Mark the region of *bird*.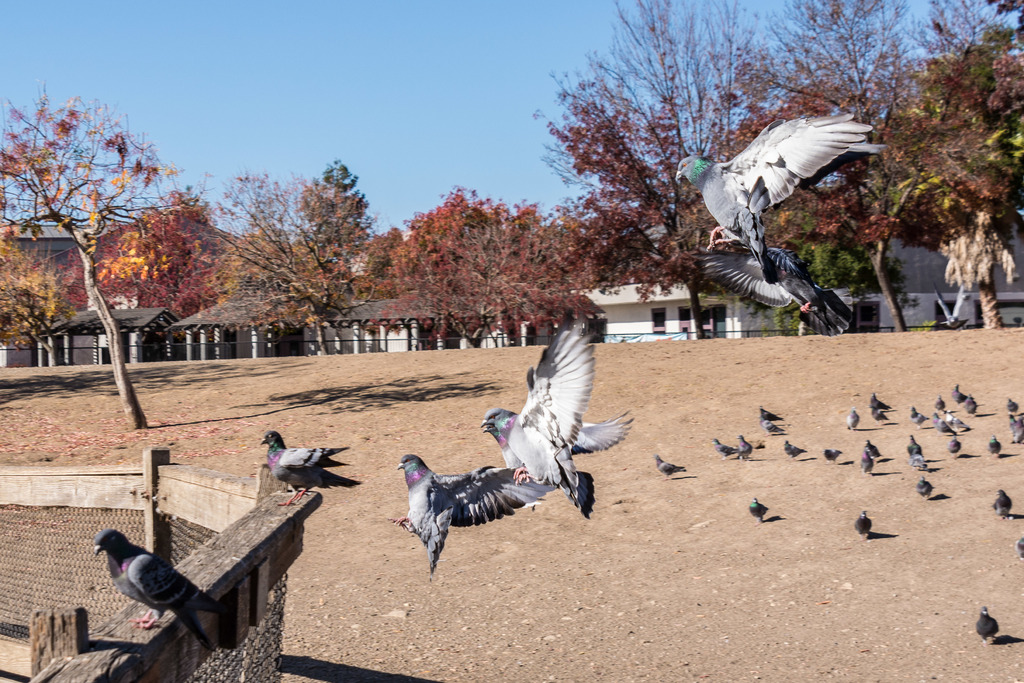
Region: x1=263, y1=427, x2=364, y2=507.
